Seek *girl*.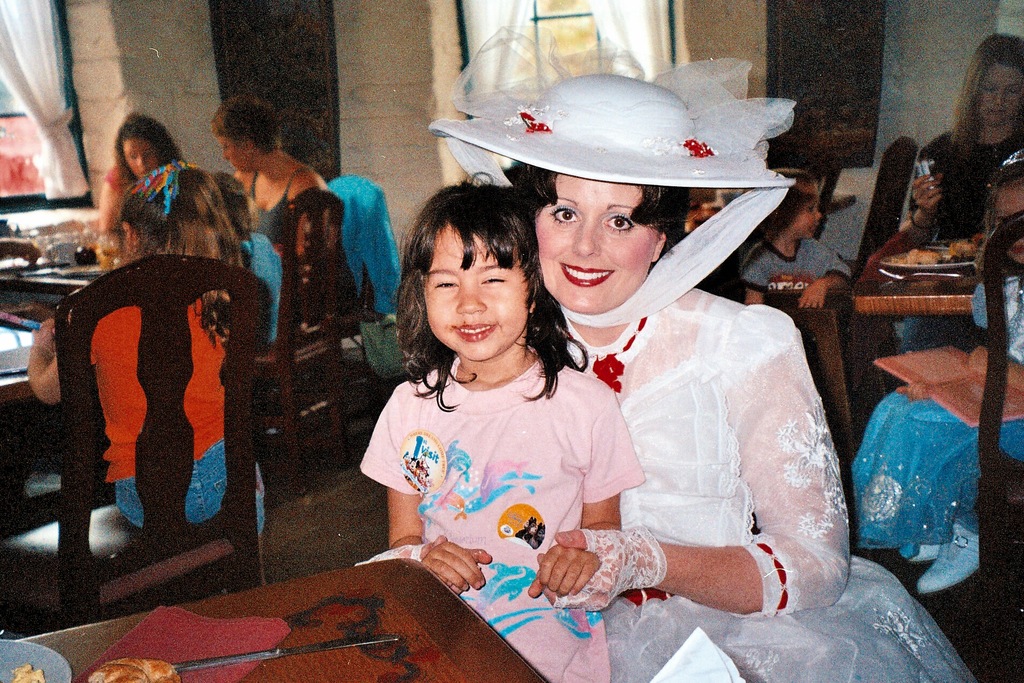
353,174,648,682.
